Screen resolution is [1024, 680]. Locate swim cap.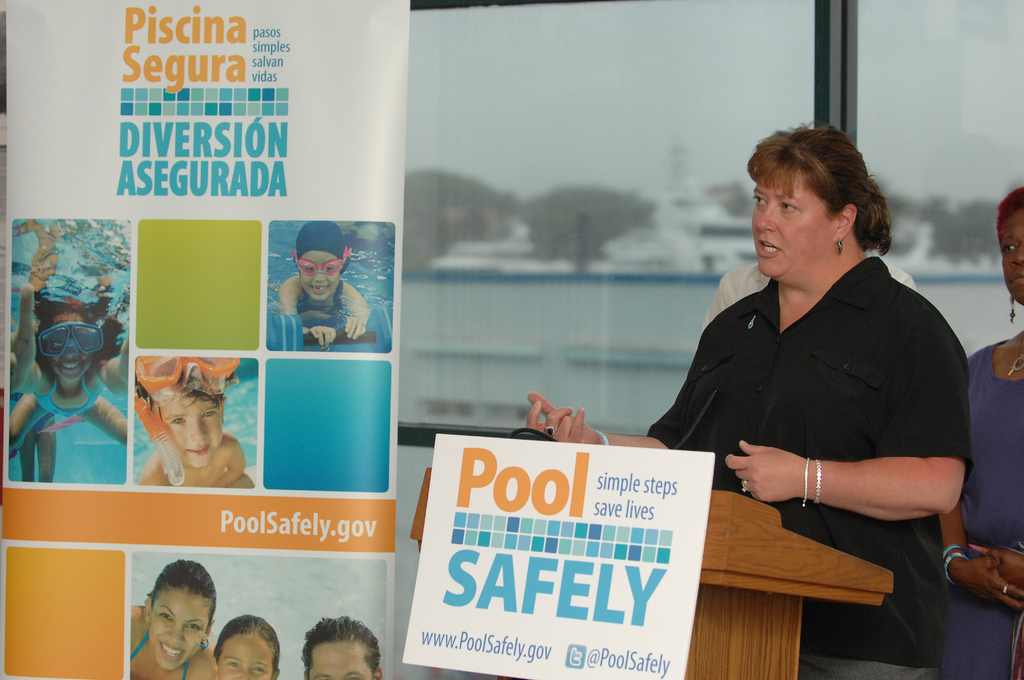
(x1=294, y1=219, x2=346, y2=261).
